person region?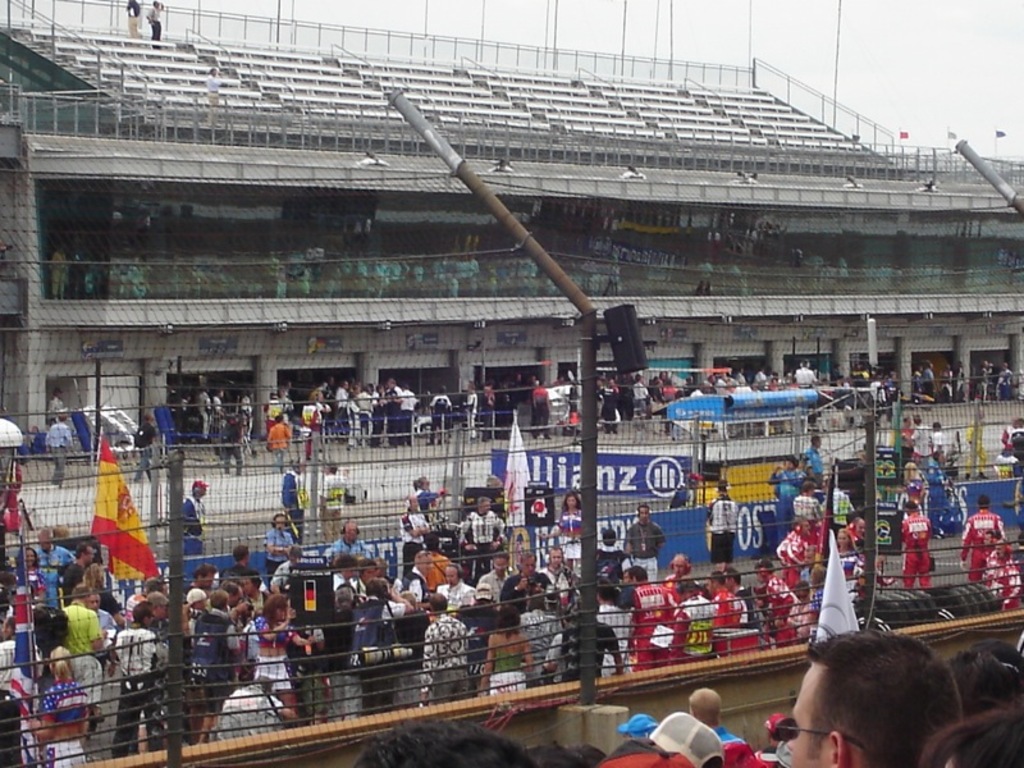
[x1=46, y1=407, x2=70, y2=488]
